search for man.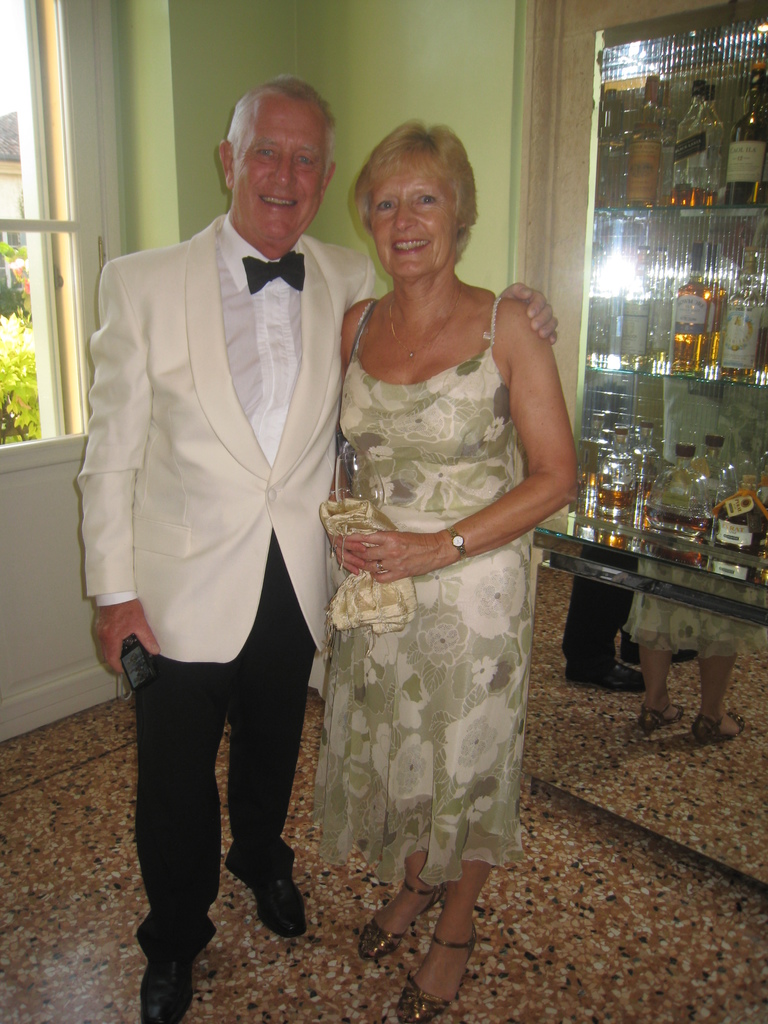
Found at [x1=77, y1=78, x2=561, y2=1023].
